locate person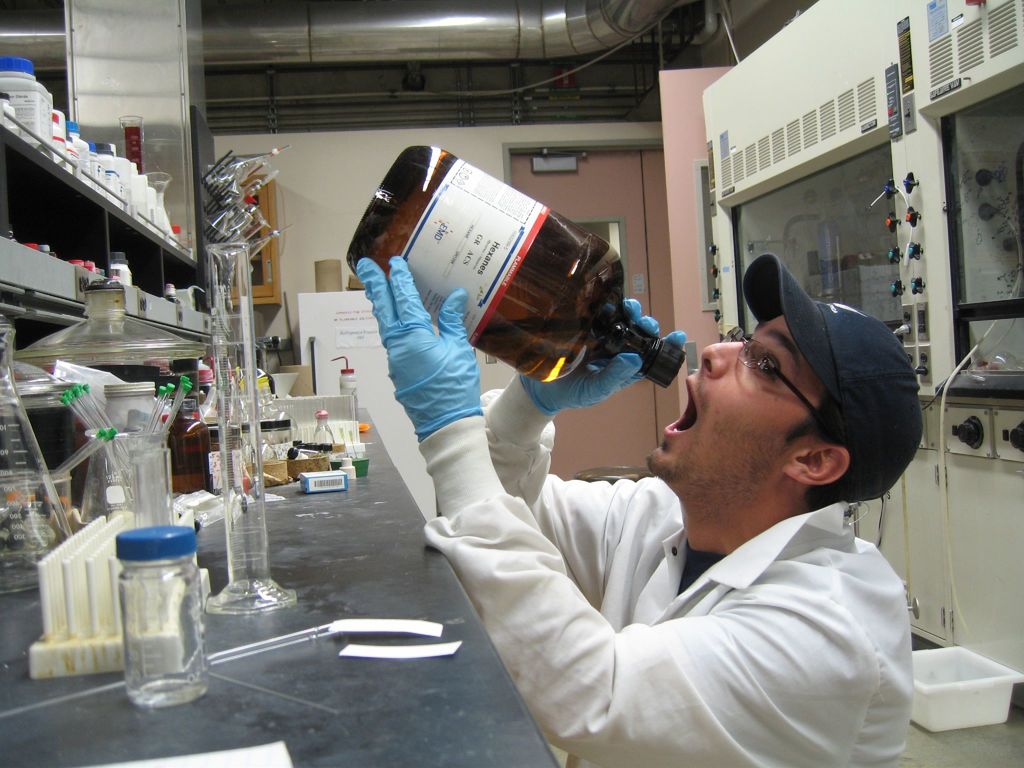
x1=355, y1=254, x2=925, y2=767
